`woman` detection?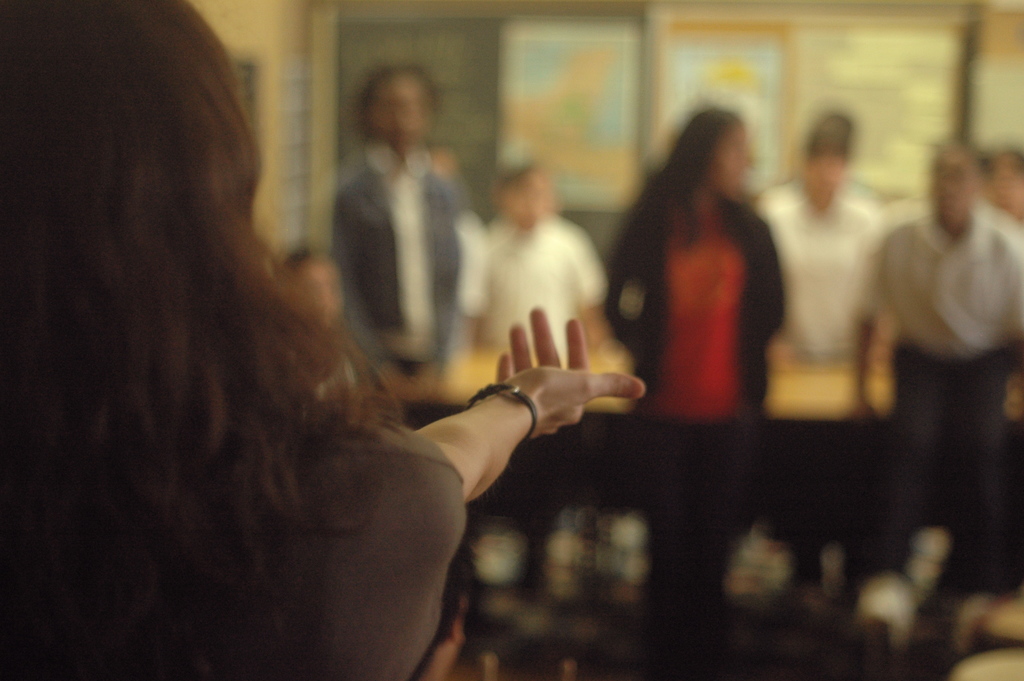
0 0 648 680
